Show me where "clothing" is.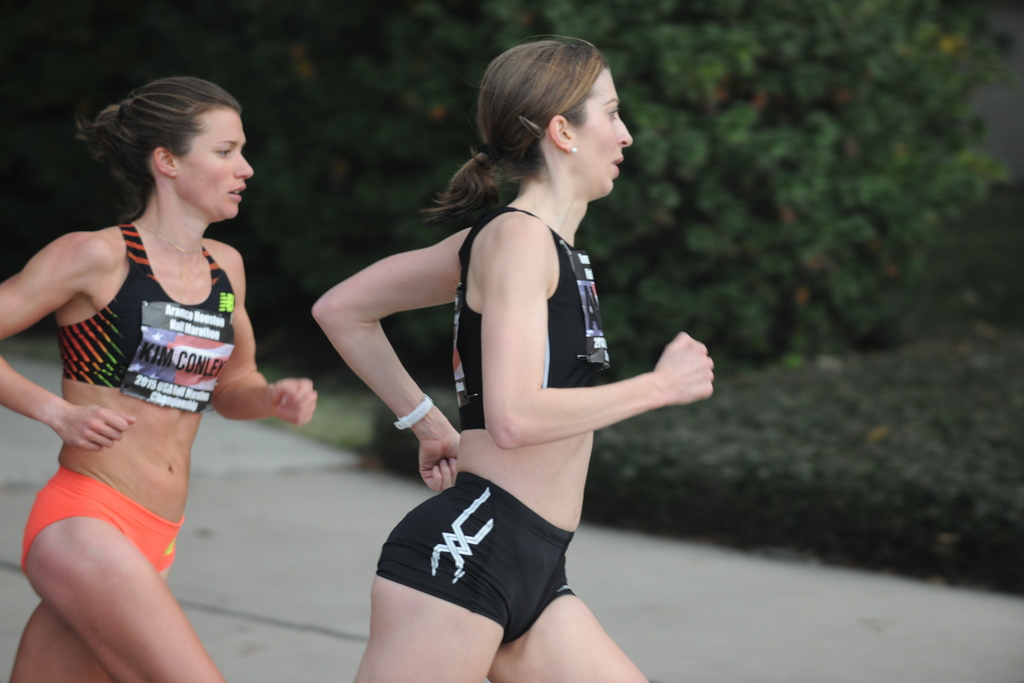
"clothing" is at bbox=(20, 220, 236, 573).
